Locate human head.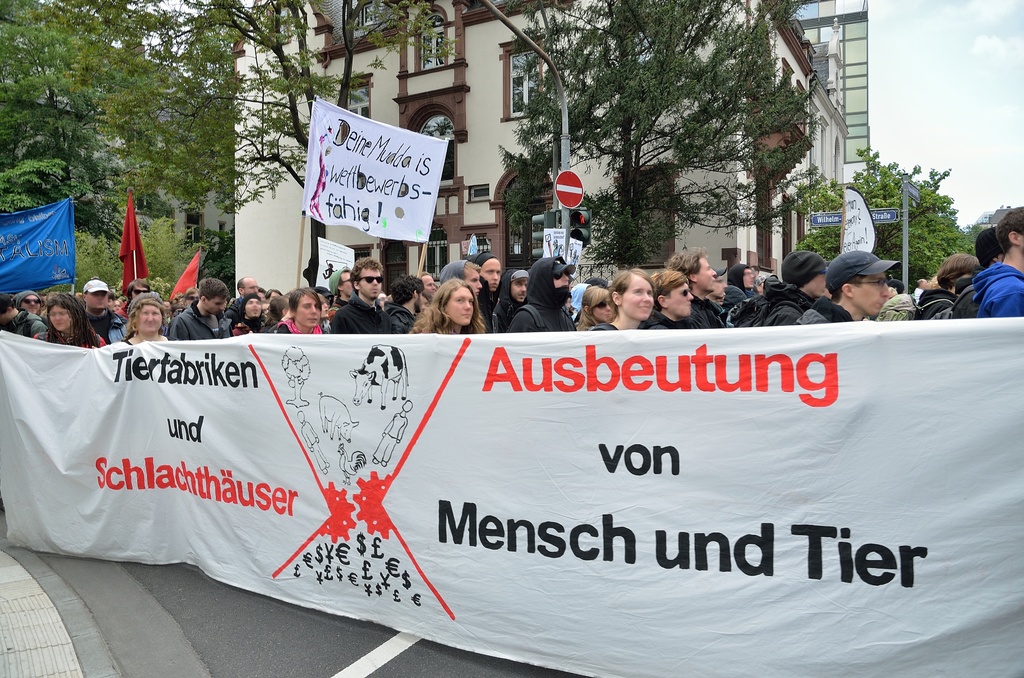
Bounding box: (328, 268, 351, 299).
